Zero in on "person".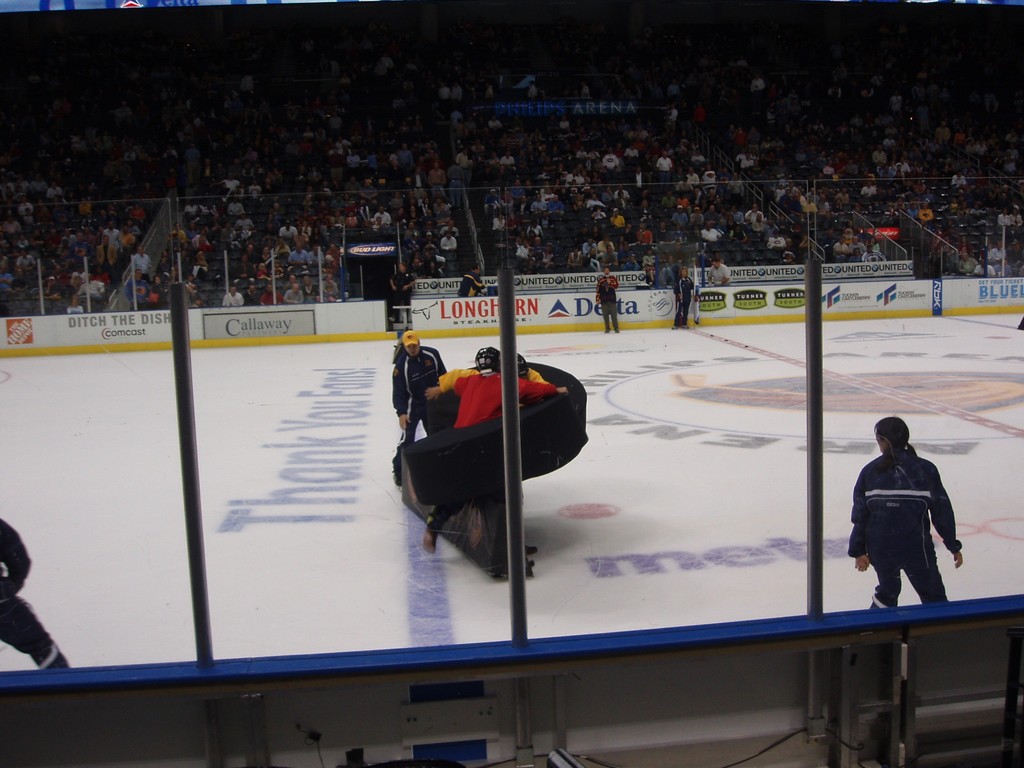
Zeroed in: [836, 188, 853, 199].
